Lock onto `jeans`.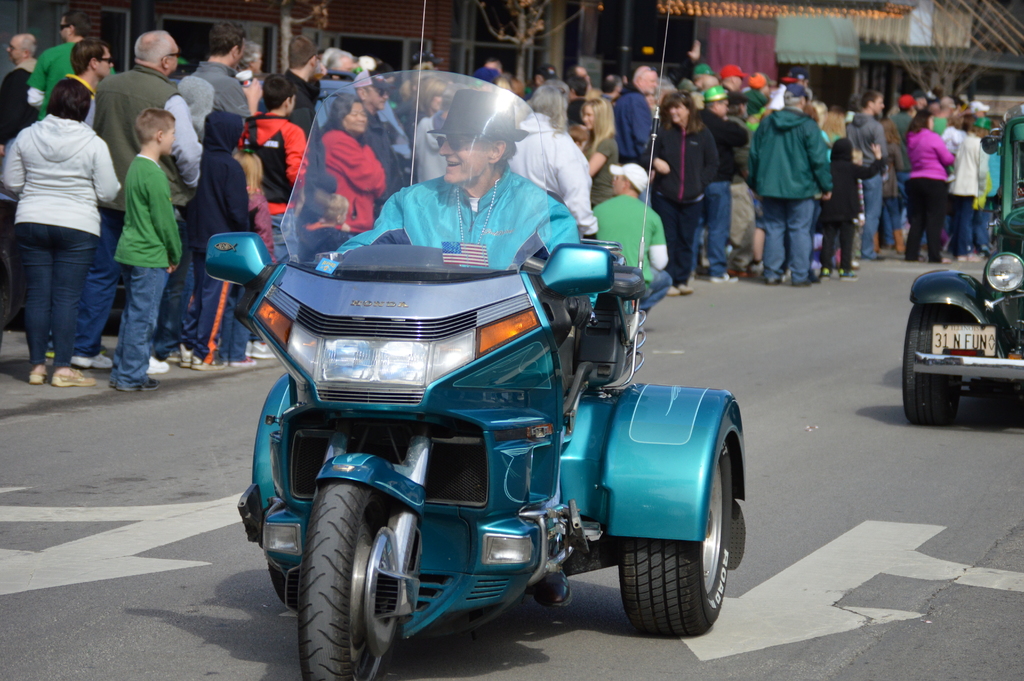
Locked: <box>188,250,221,360</box>.
